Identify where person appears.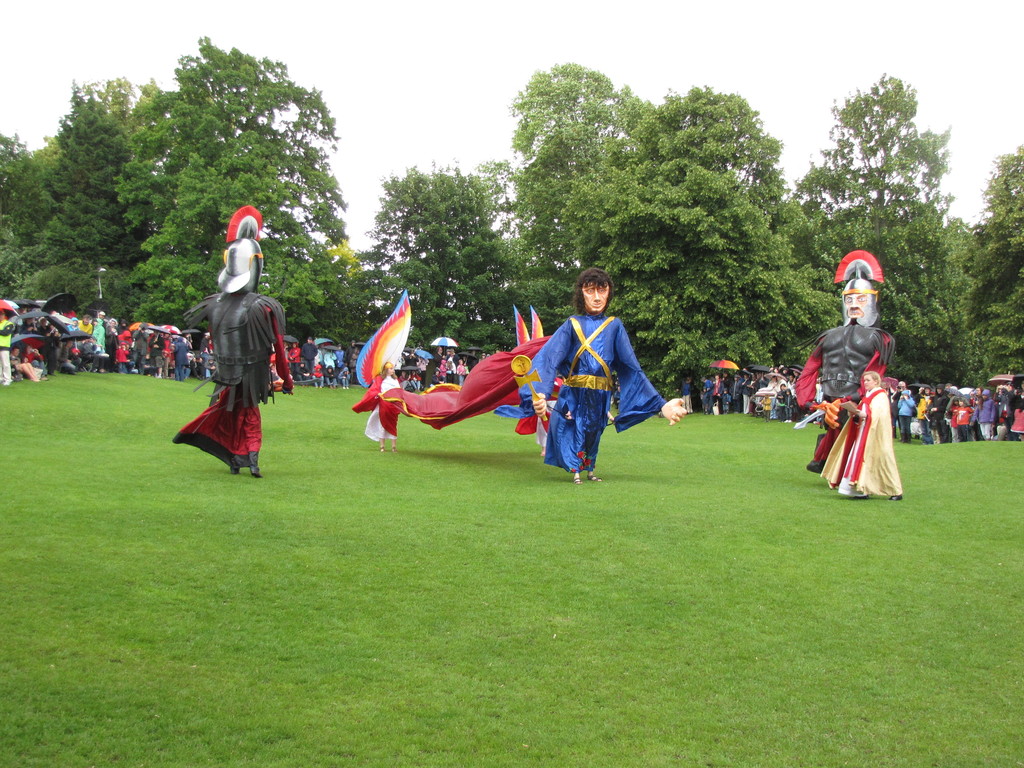
Appears at detection(516, 268, 687, 484).
